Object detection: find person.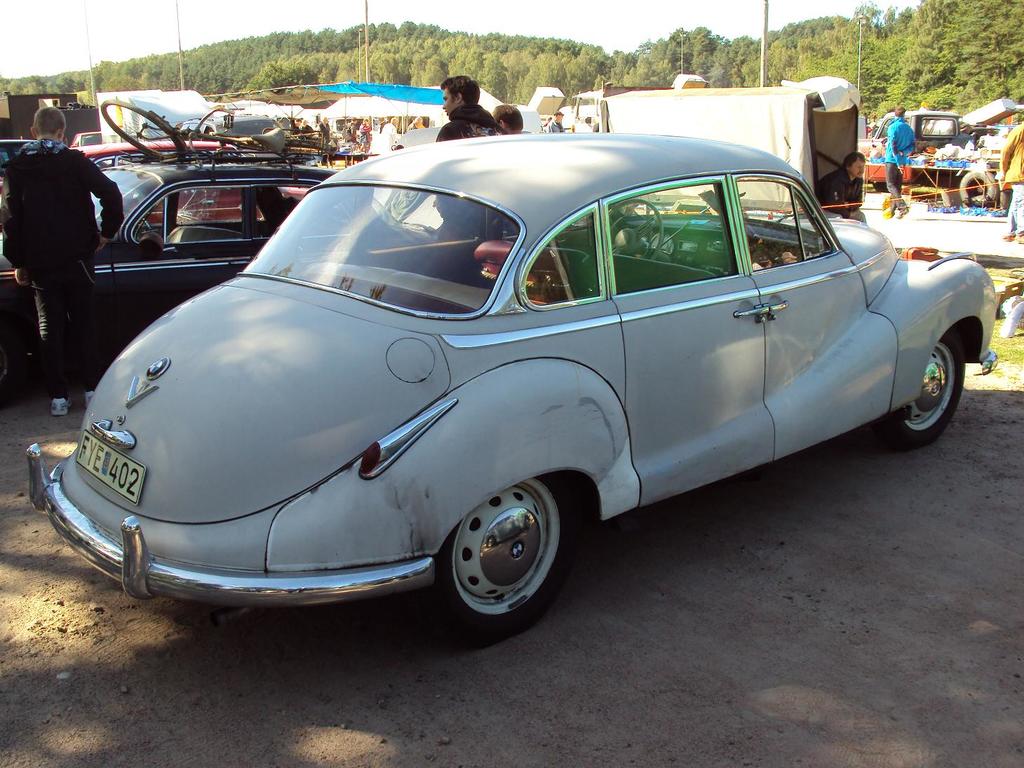
left=358, top=118, right=371, bottom=143.
